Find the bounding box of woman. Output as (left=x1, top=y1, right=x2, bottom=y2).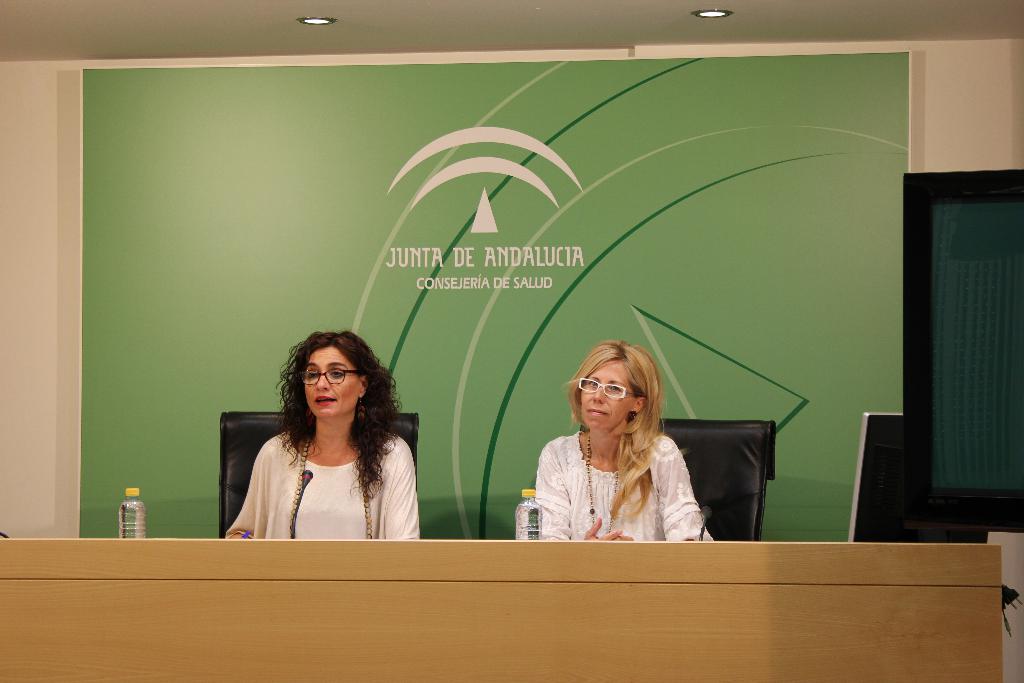
(left=223, top=329, right=422, bottom=541).
